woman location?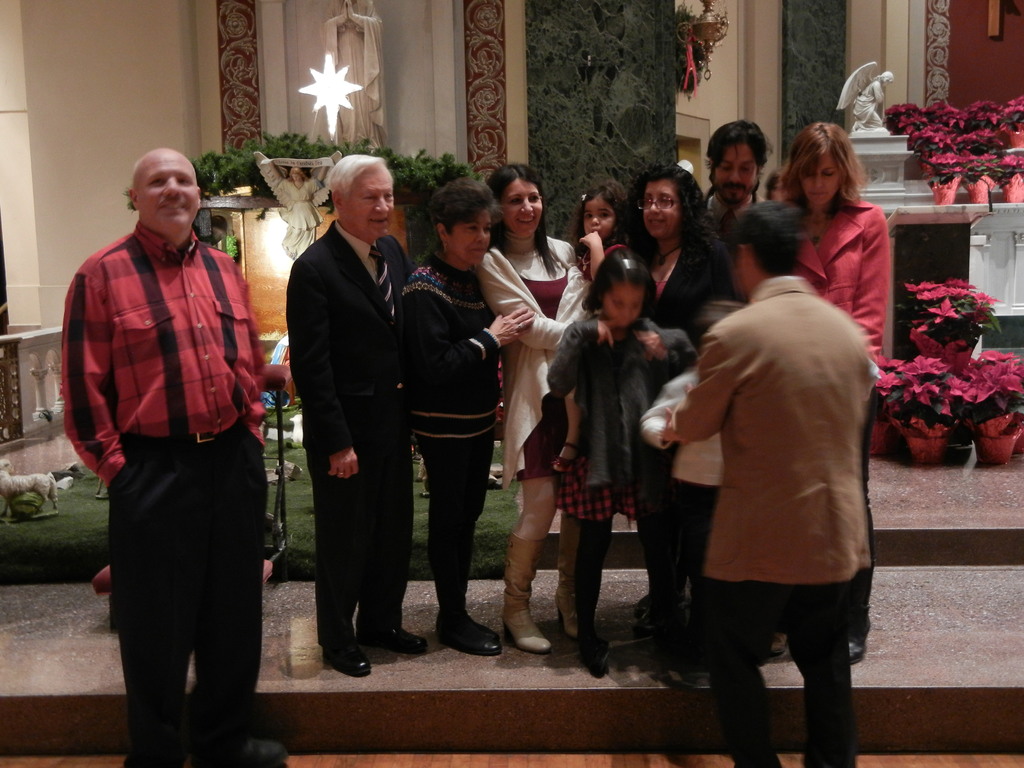
x1=771, y1=120, x2=891, y2=659
